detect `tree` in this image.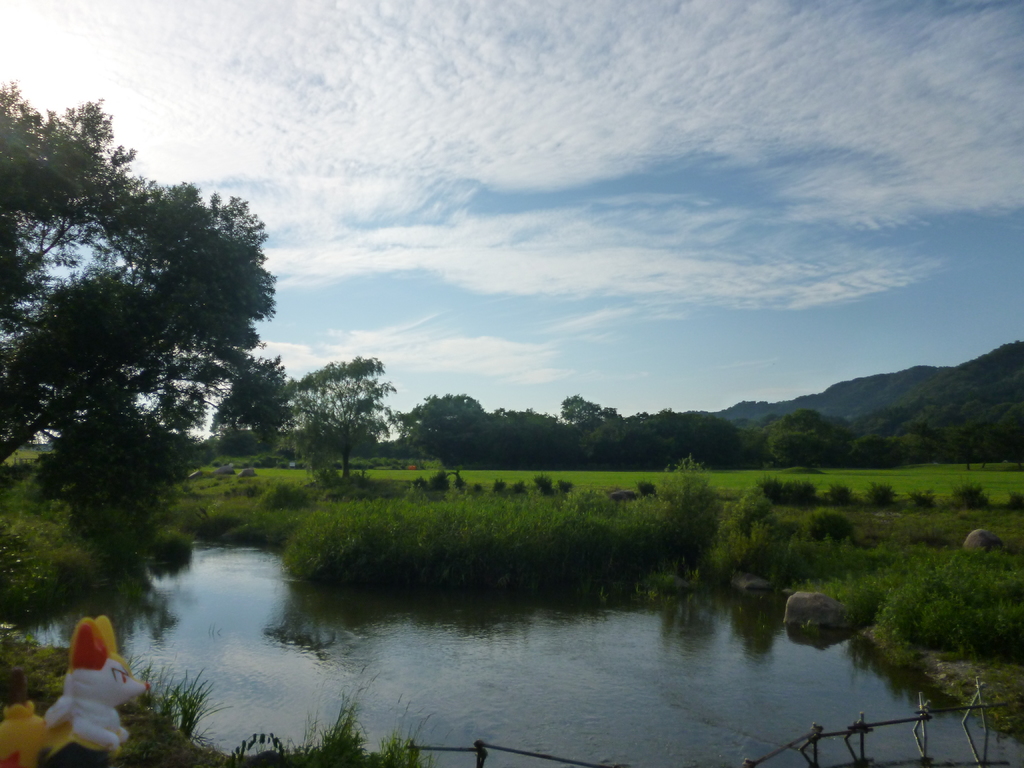
Detection: bbox=(737, 417, 786, 467).
